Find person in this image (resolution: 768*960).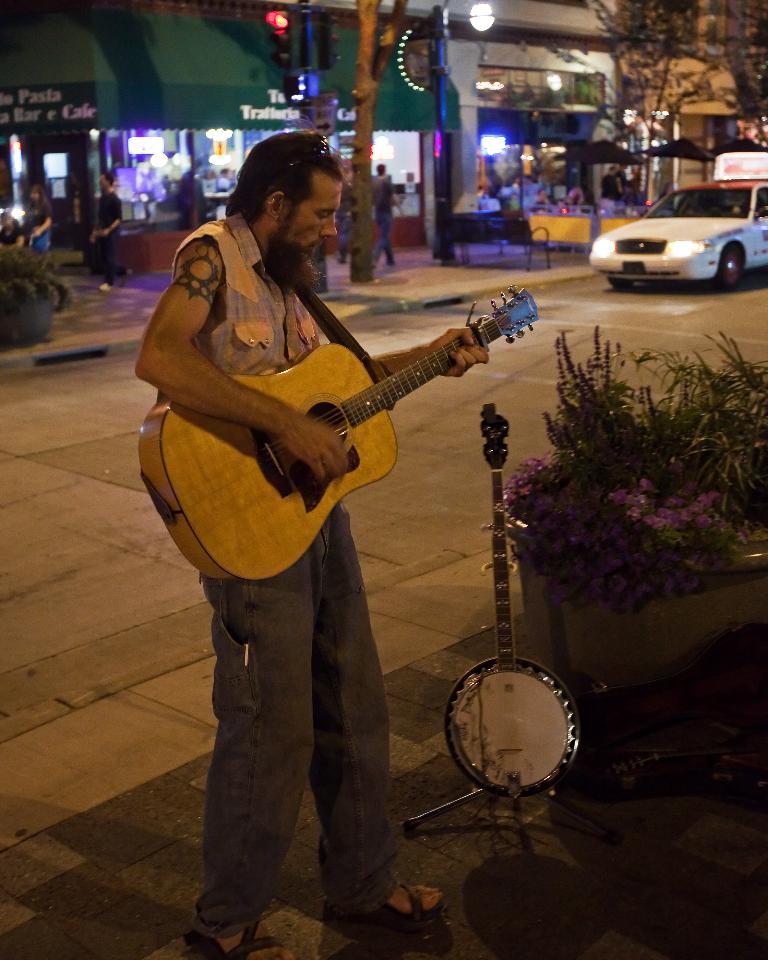
rect(89, 174, 133, 293).
